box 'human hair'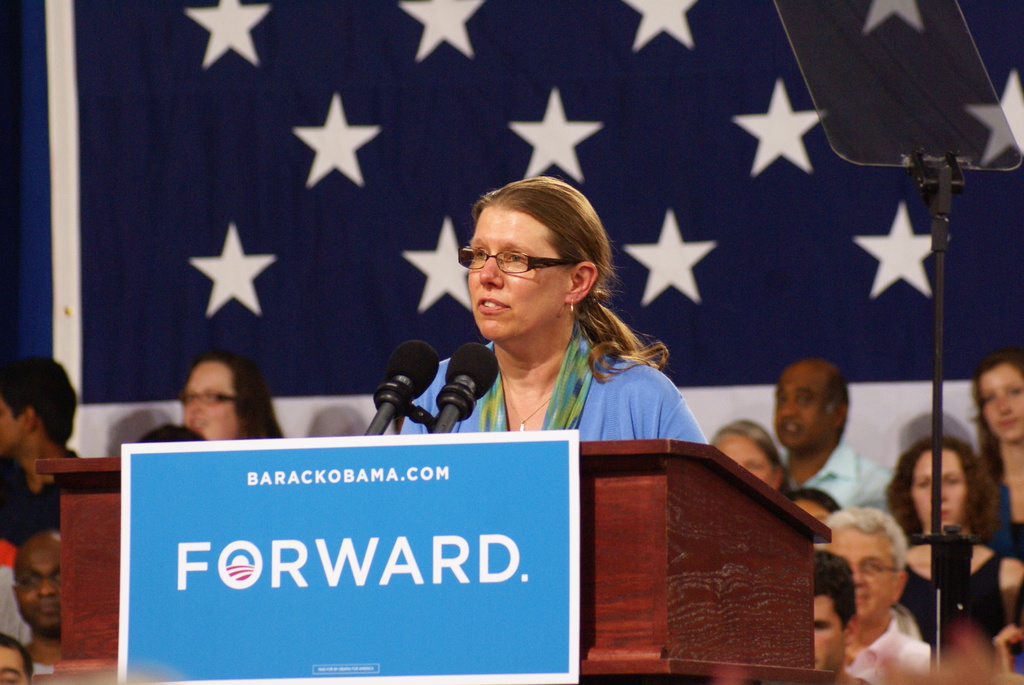
192:343:286:437
